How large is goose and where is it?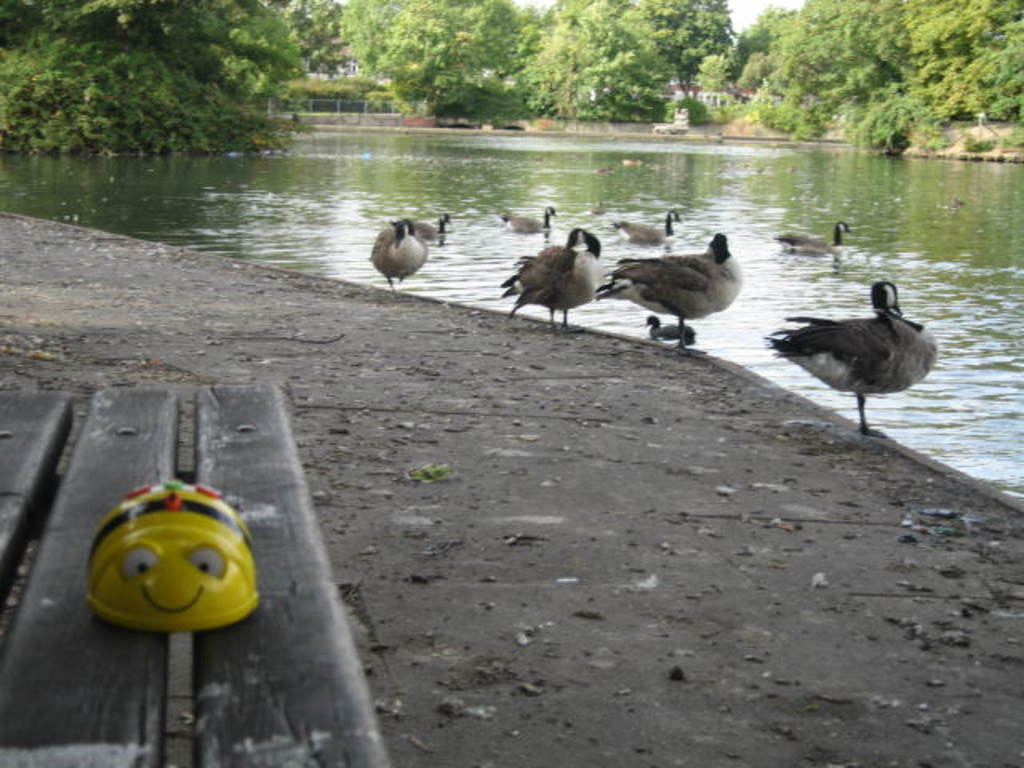
Bounding box: l=763, t=283, r=934, b=435.
